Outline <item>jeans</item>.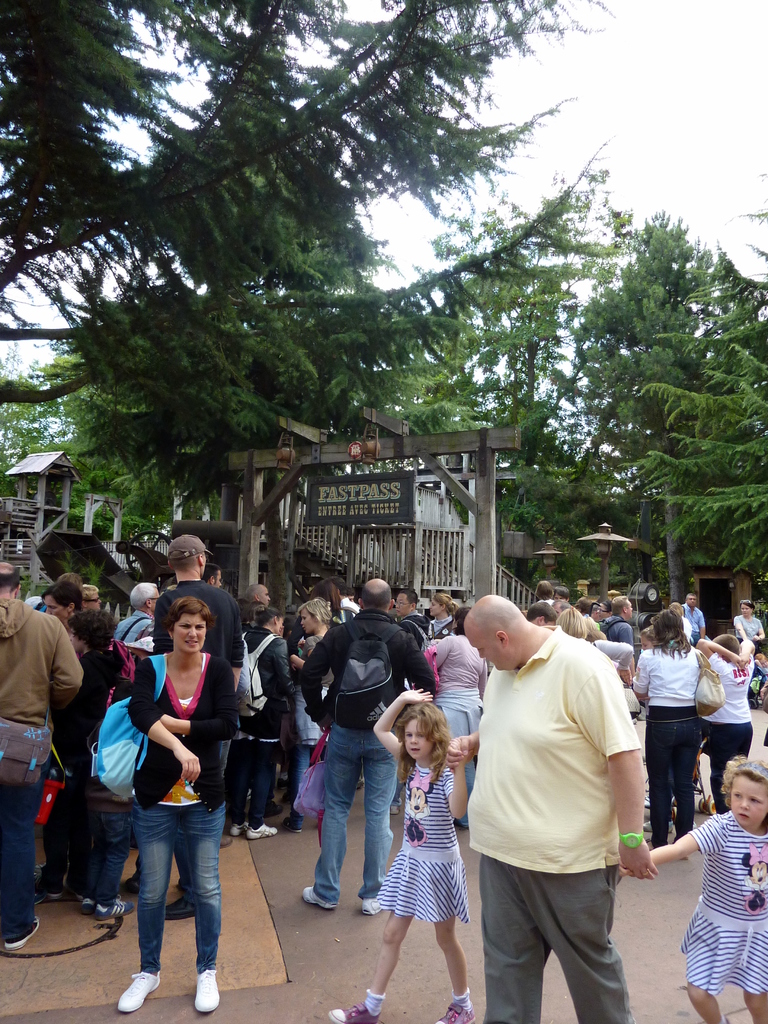
Outline: select_region(311, 719, 401, 893).
